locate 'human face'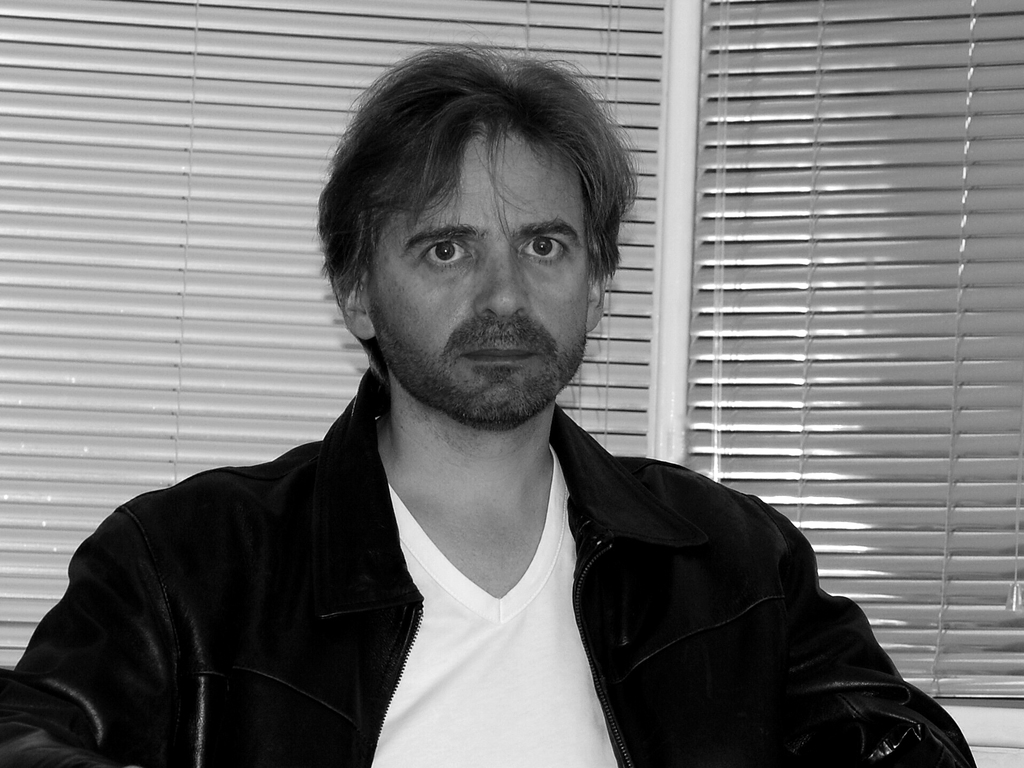
detection(372, 129, 590, 428)
